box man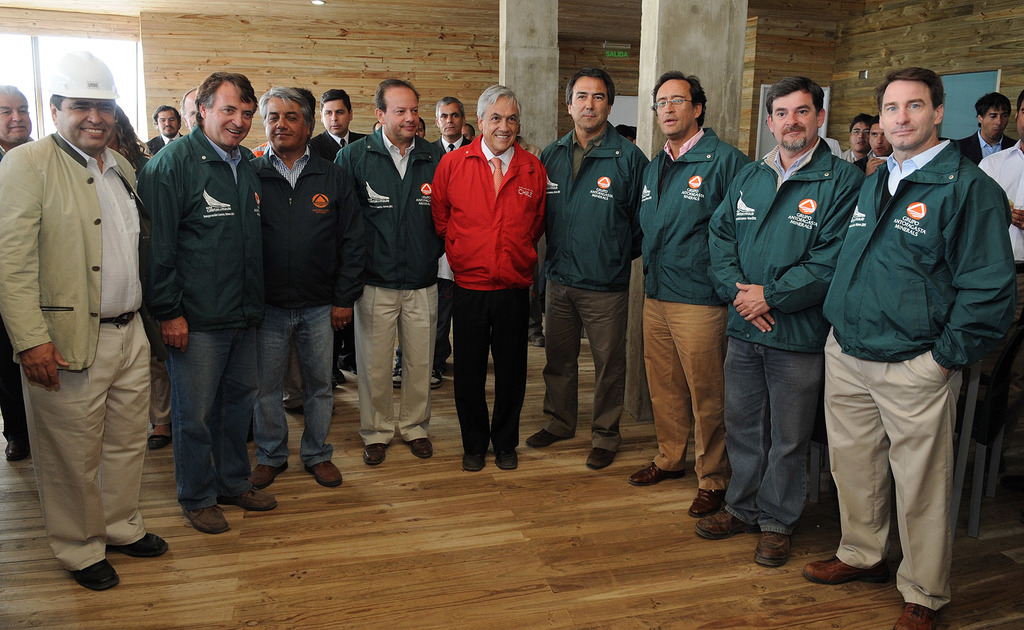
(252,72,378,488)
